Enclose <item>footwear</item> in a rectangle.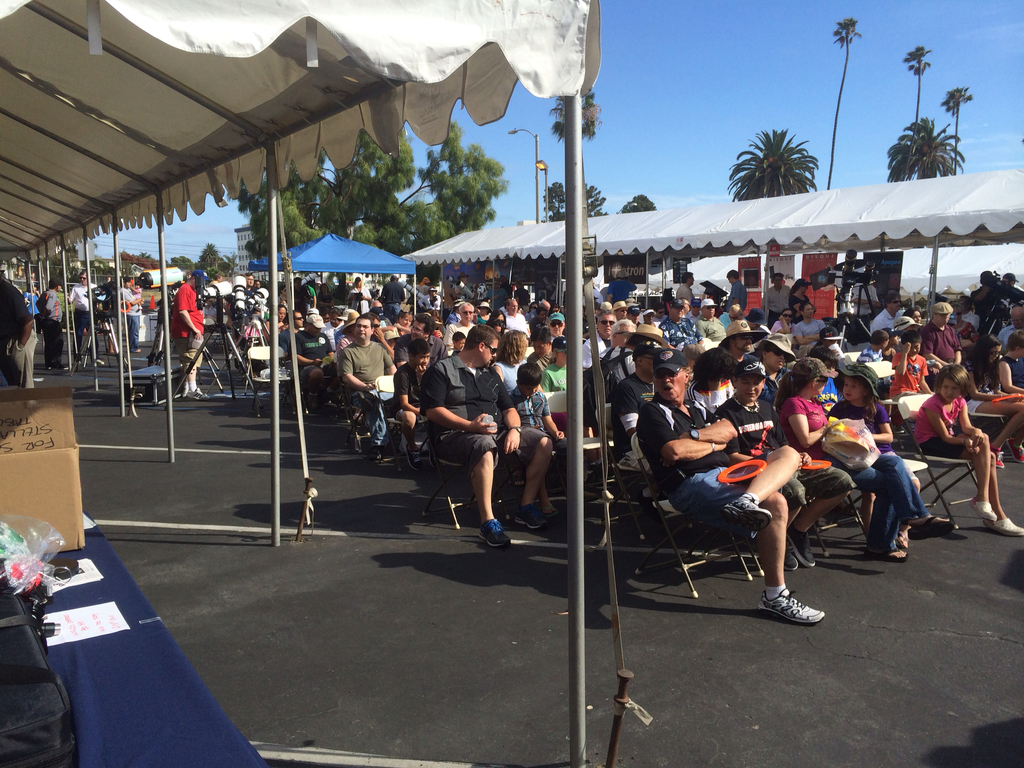
select_region(991, 508, 1020, 538).
